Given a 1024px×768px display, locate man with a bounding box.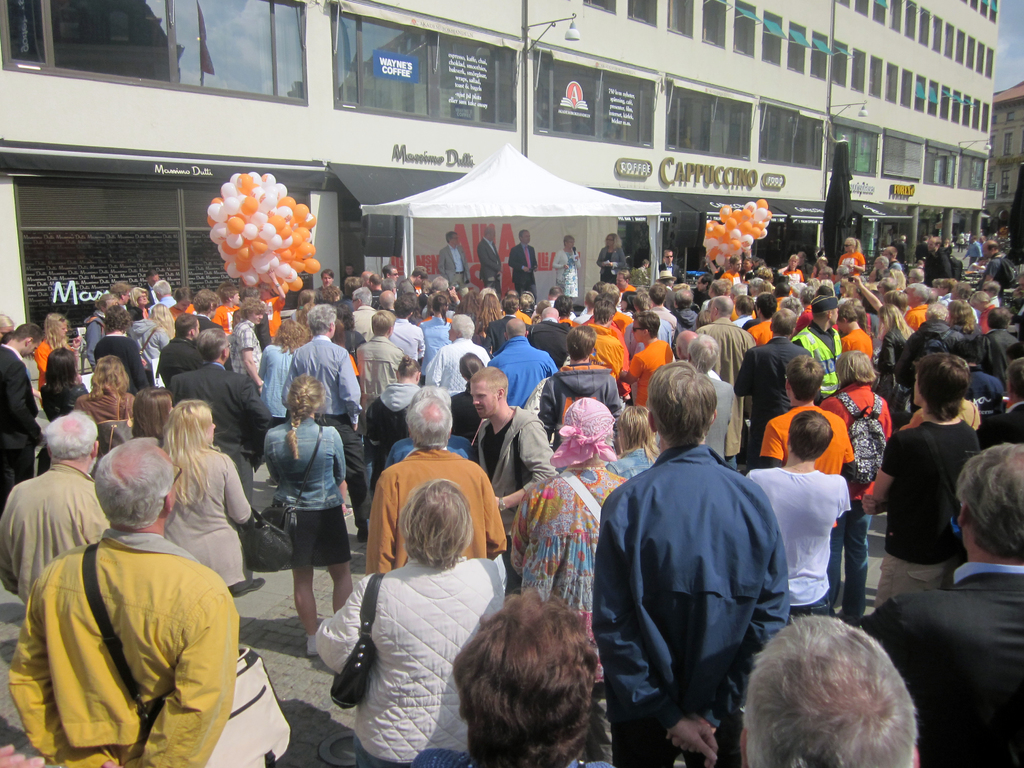
Located: bbox=(368, 405, 511, 572).
